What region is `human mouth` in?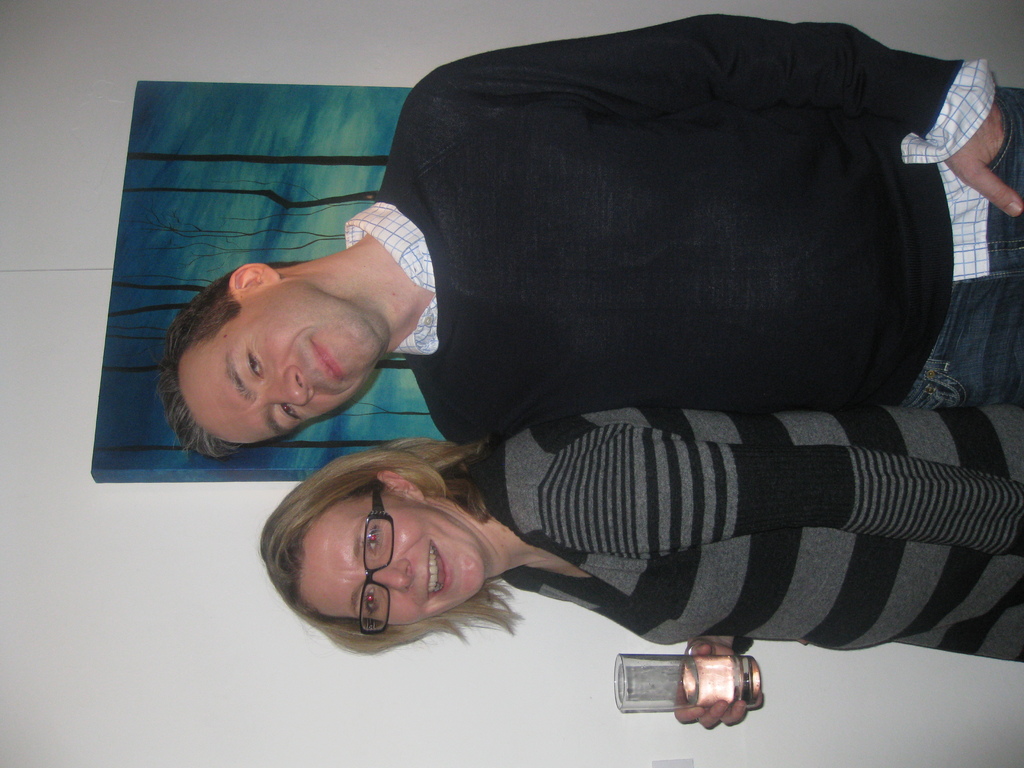
bbox(307, 333, 345, 382).
